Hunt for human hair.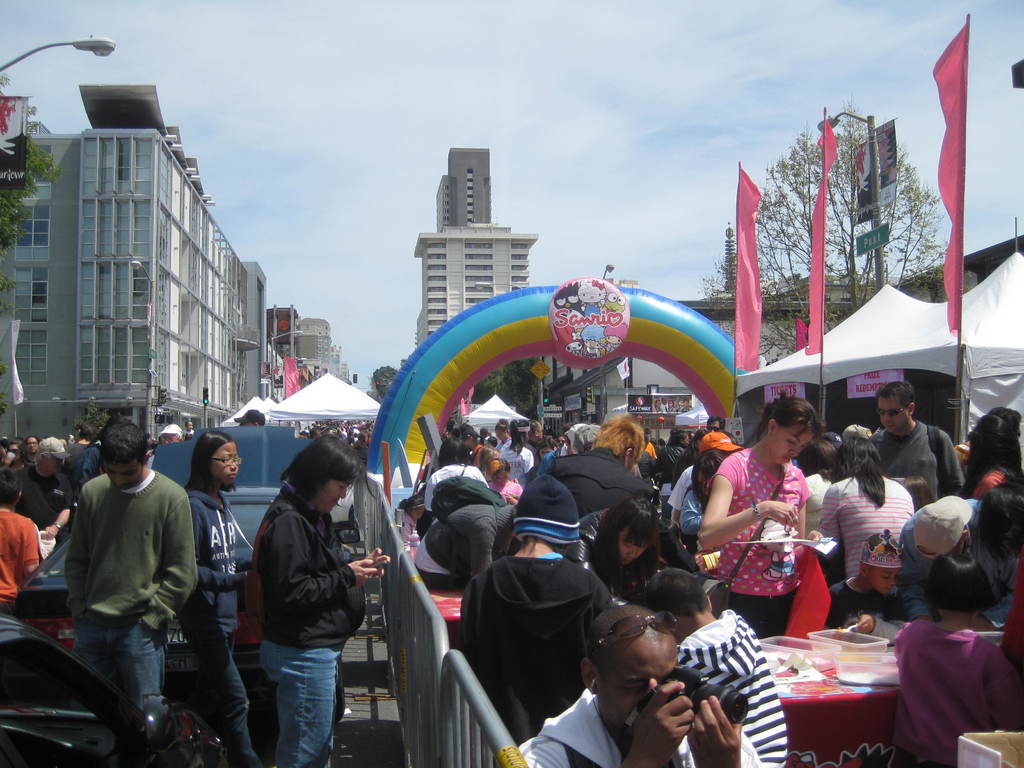
Hunted down at 26, 432, 40, 447.
